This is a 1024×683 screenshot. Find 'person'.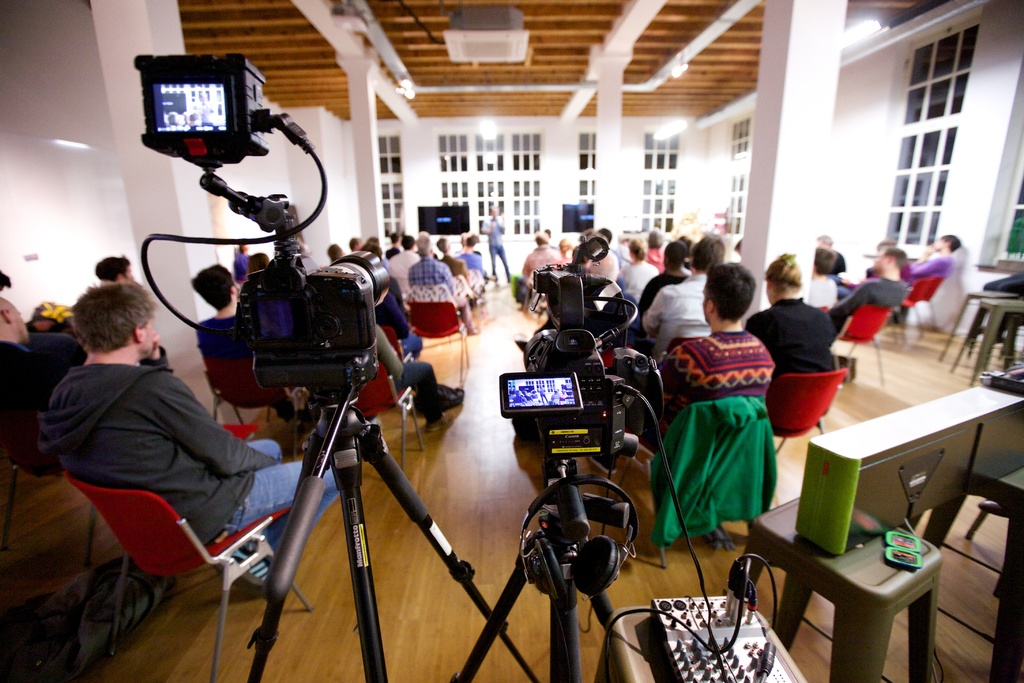
Bounding box: 204,268,303,395.
